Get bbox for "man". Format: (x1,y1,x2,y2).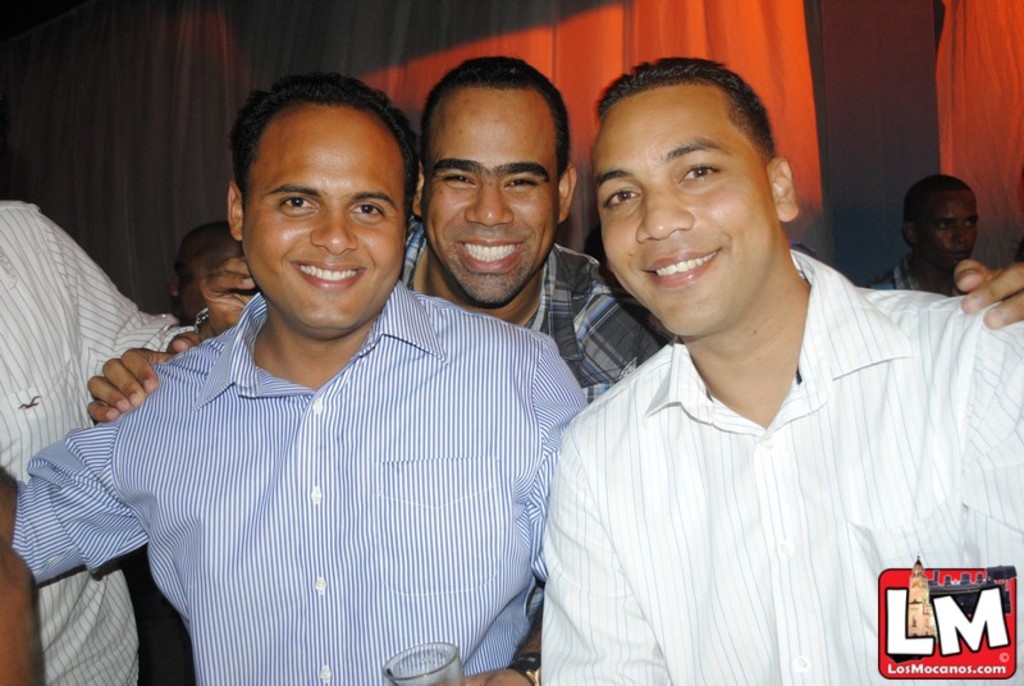
(0,73,595,685).
